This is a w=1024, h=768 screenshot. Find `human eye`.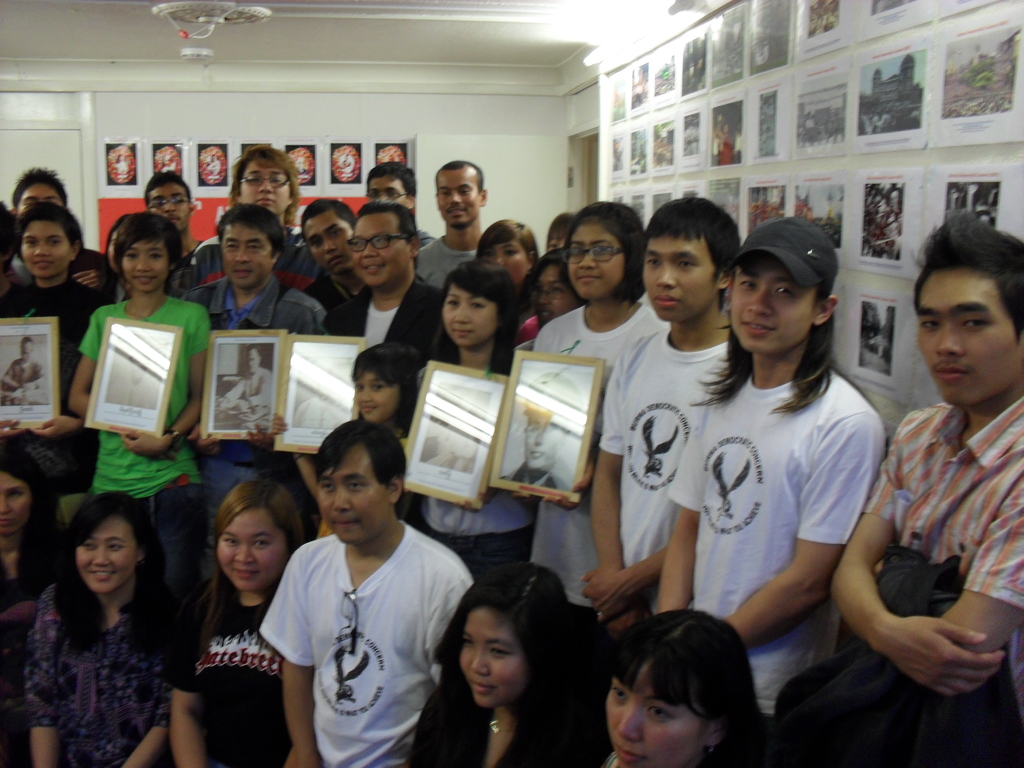
Bounding box: 372:238:388:248.
